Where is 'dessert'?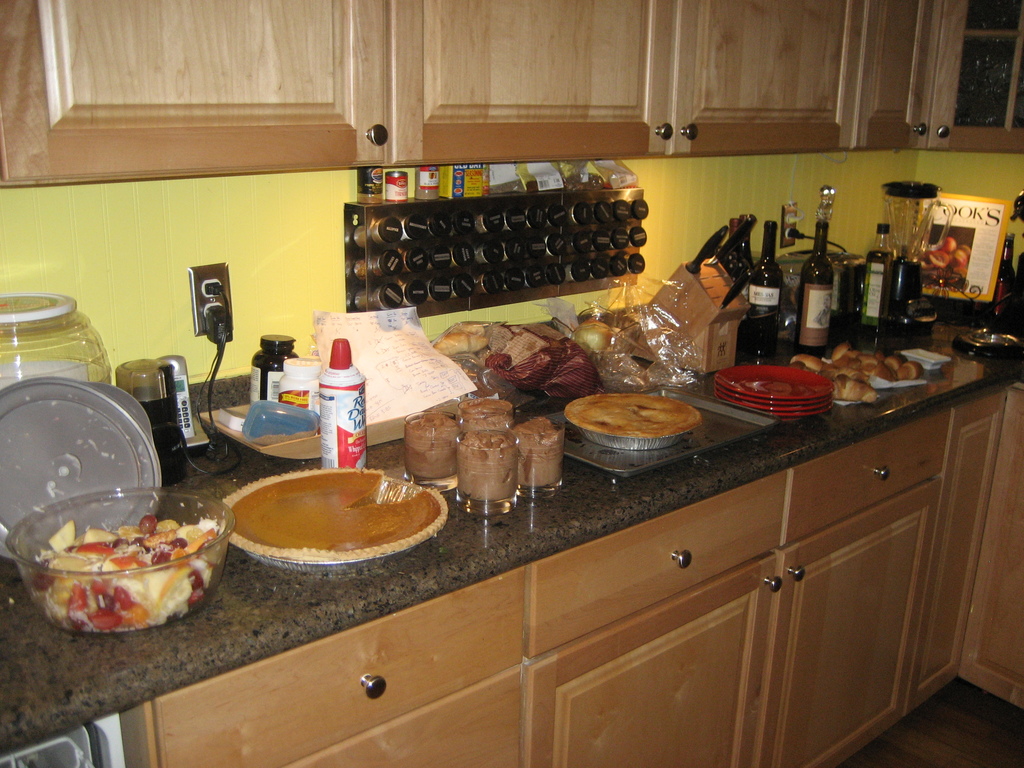
BBox(832, 340, 854, 363).
